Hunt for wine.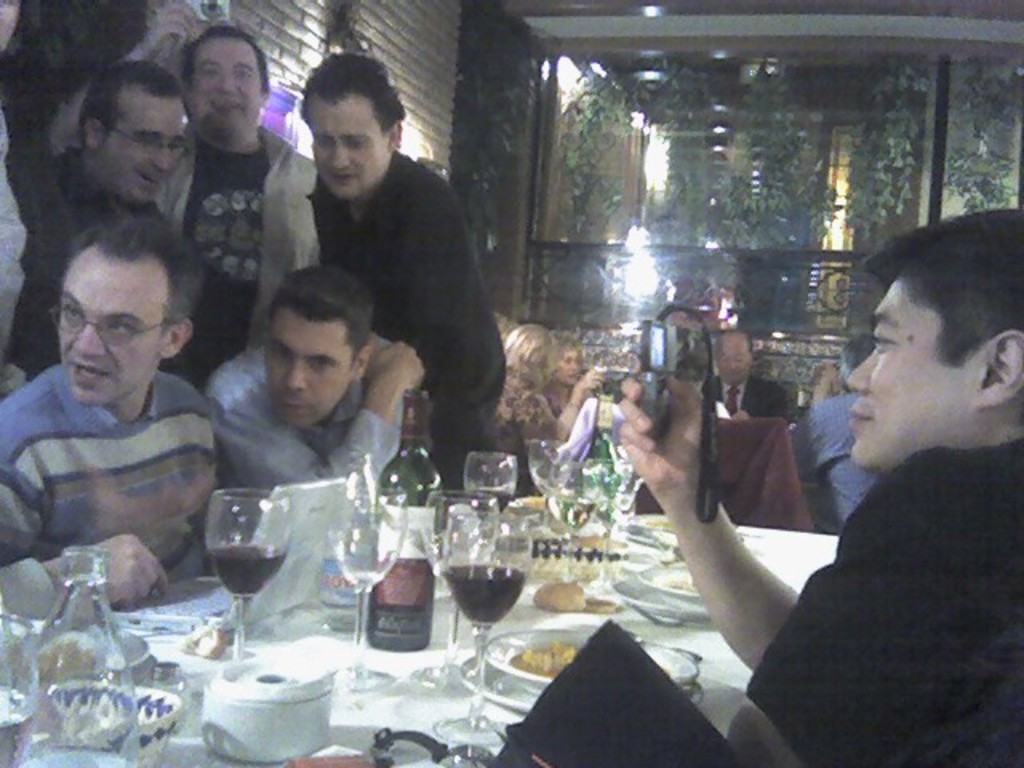
Hunted down at (184, 472, 296, 659).
